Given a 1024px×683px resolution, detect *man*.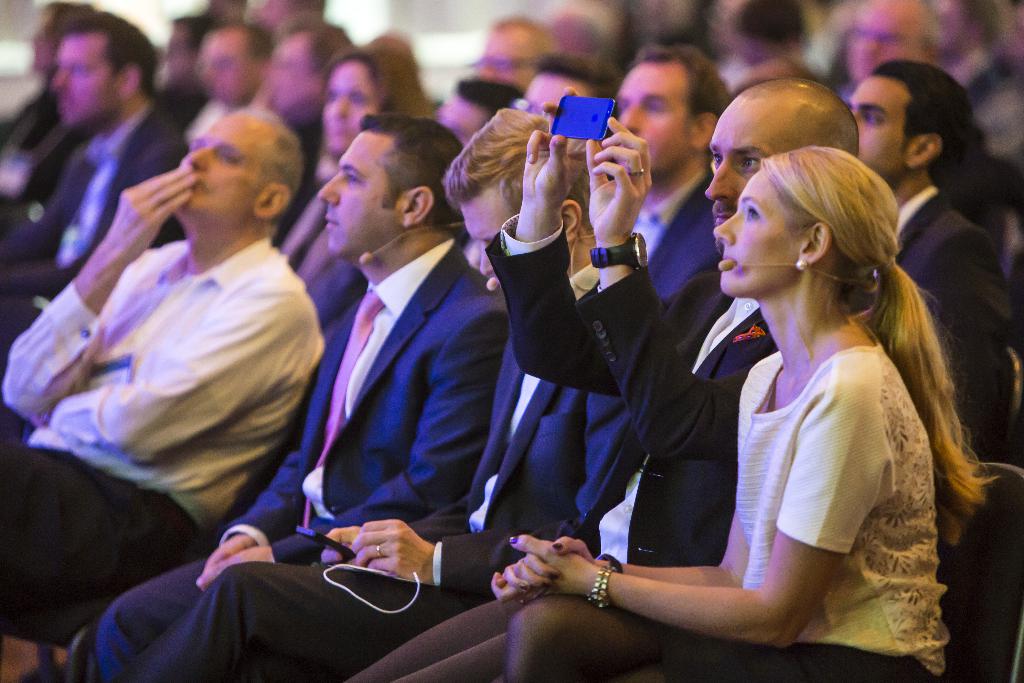
rect(614, 45, 729, 299).
